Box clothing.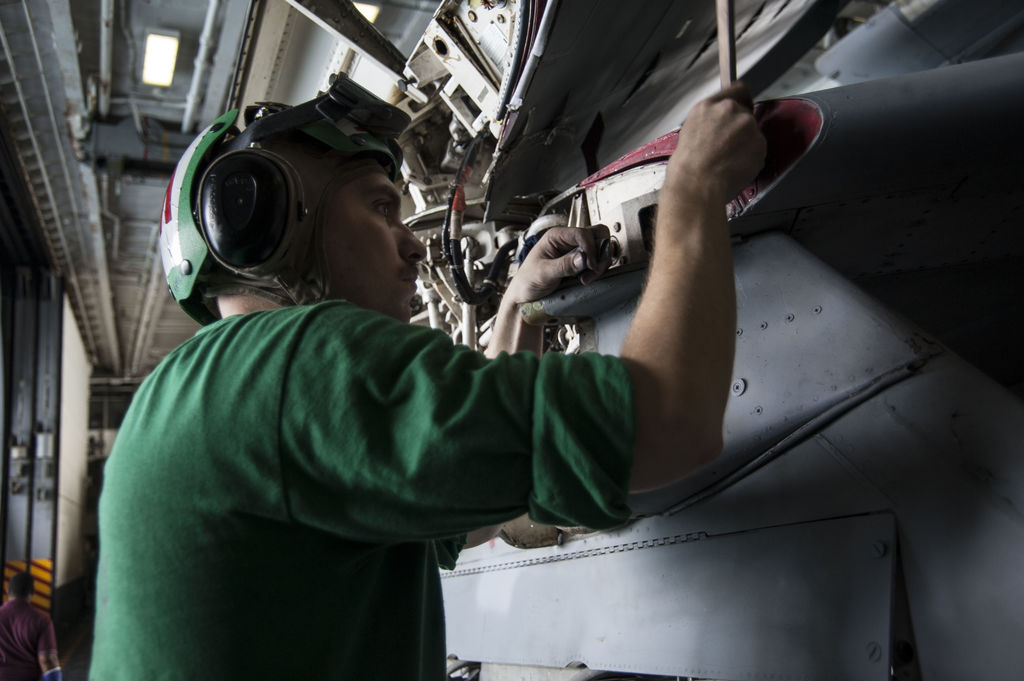
(86, 298, 648, 680).
